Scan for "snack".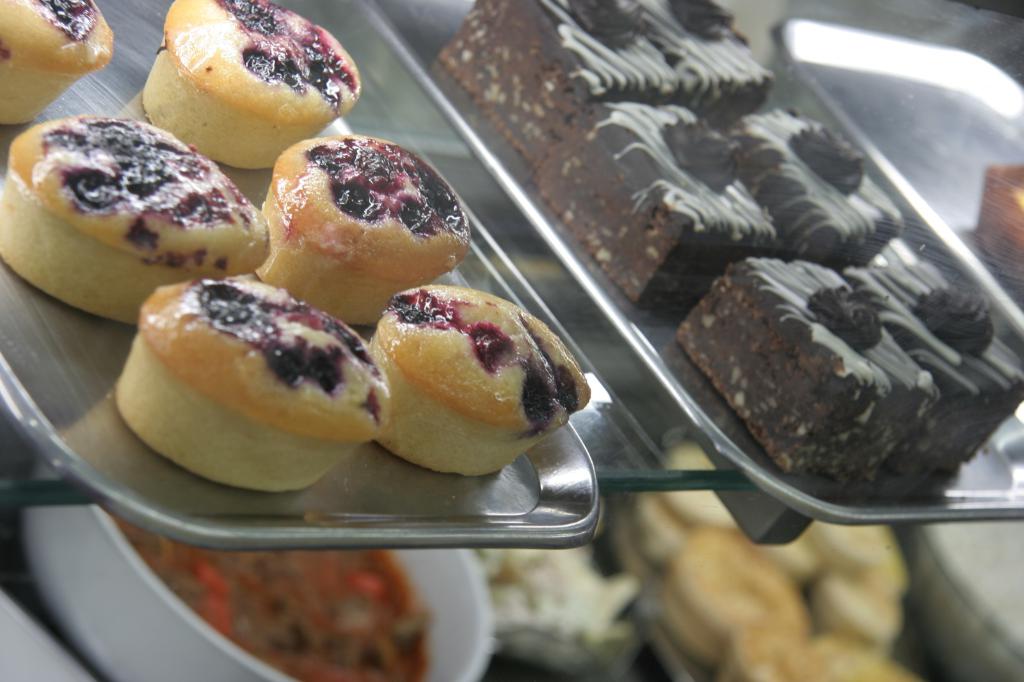
Scan result: box=[0, 107, 275, 337].
